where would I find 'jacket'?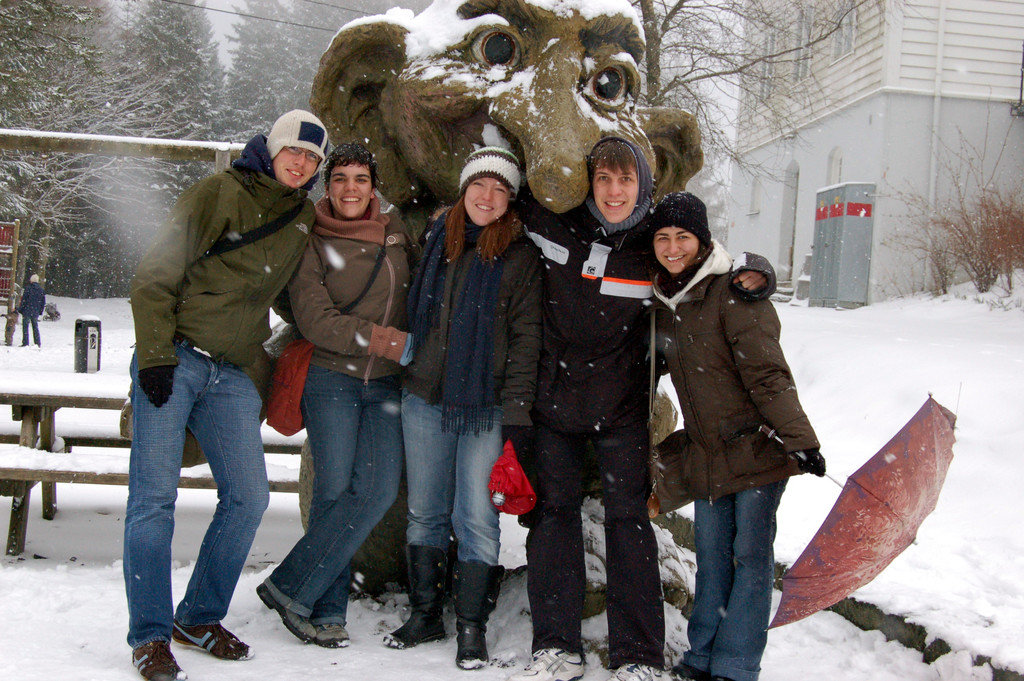
At [289,188,420,386].
